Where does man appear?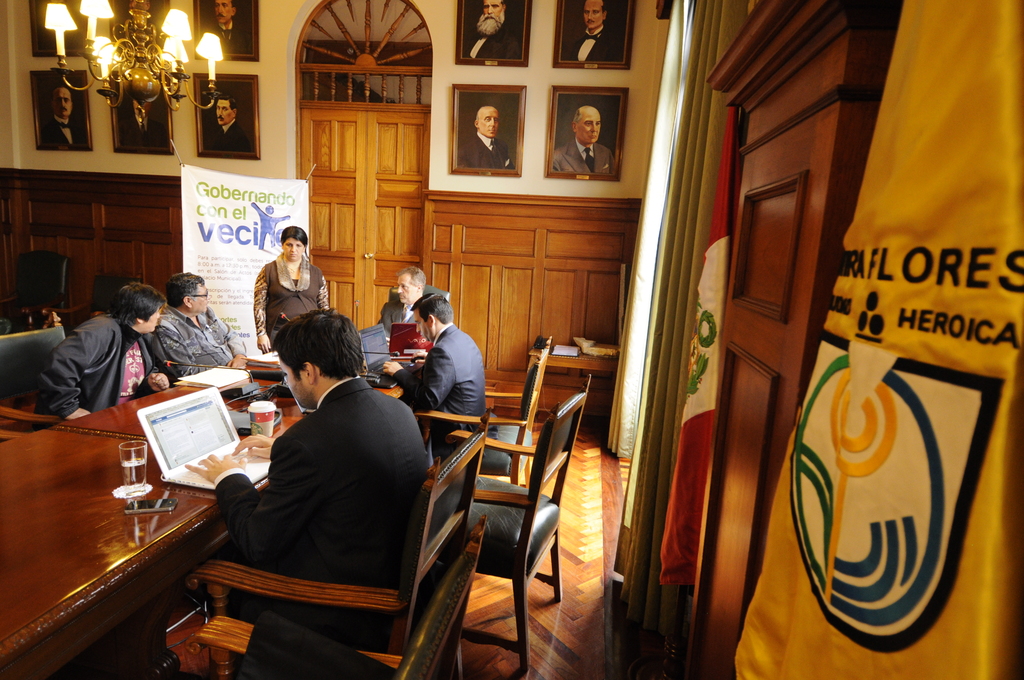
Appears at [x1=35, y1=282, x2=166, y2=422].
